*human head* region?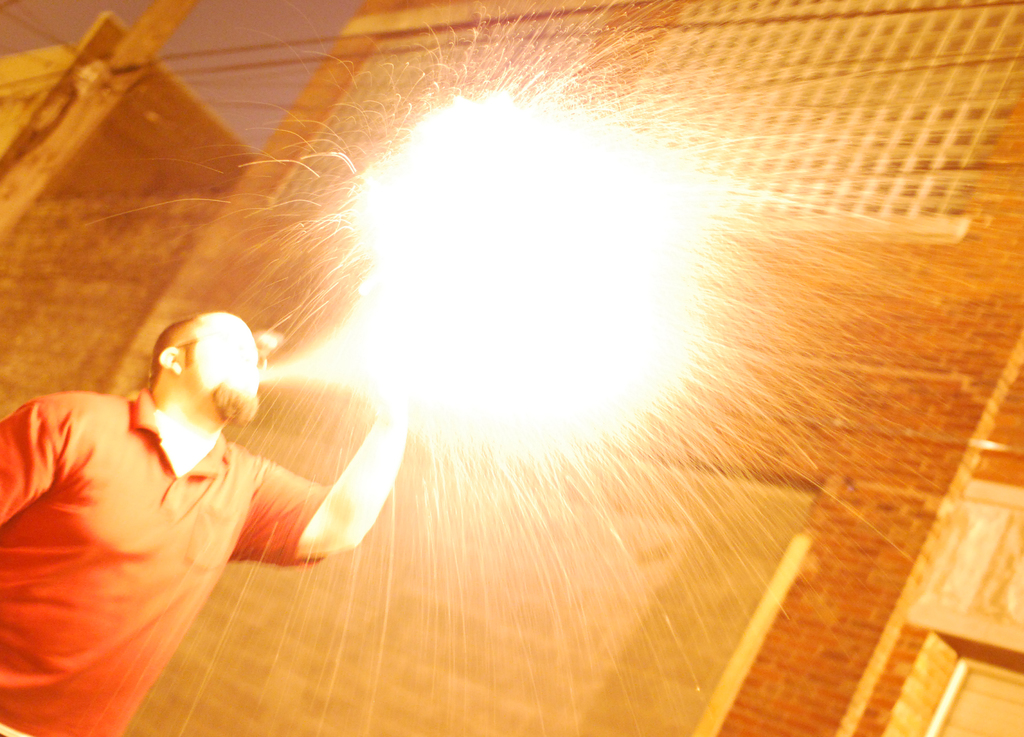
Rect(131, 307, 250, 444)
